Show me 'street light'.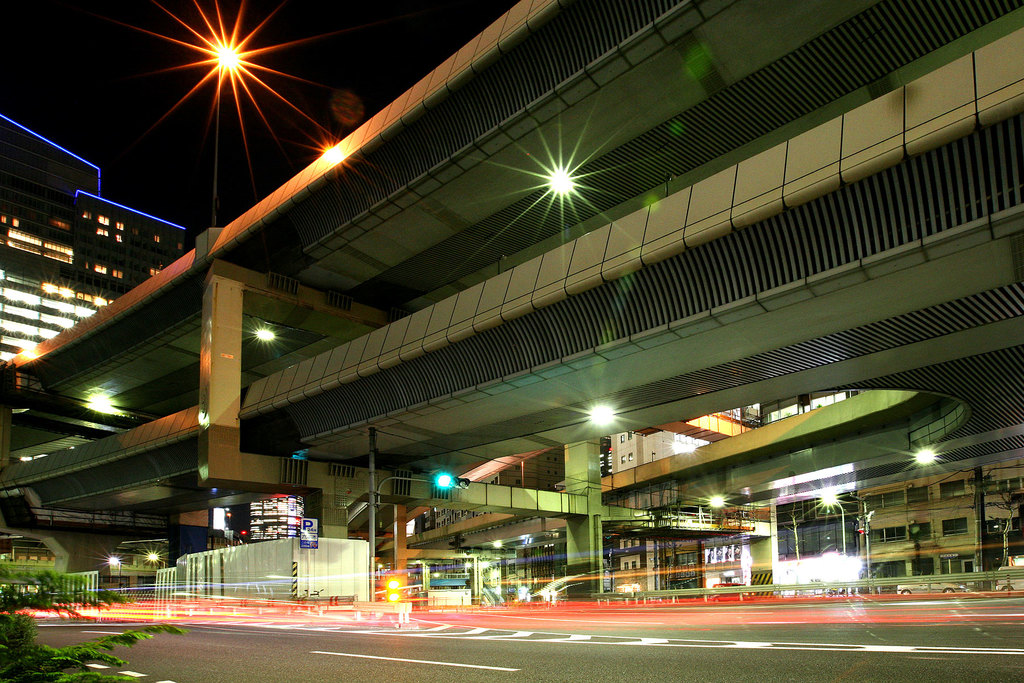
'street light' is here: {"x1": 206, "y1": 38, "x2": 248, "y2": 219}.
